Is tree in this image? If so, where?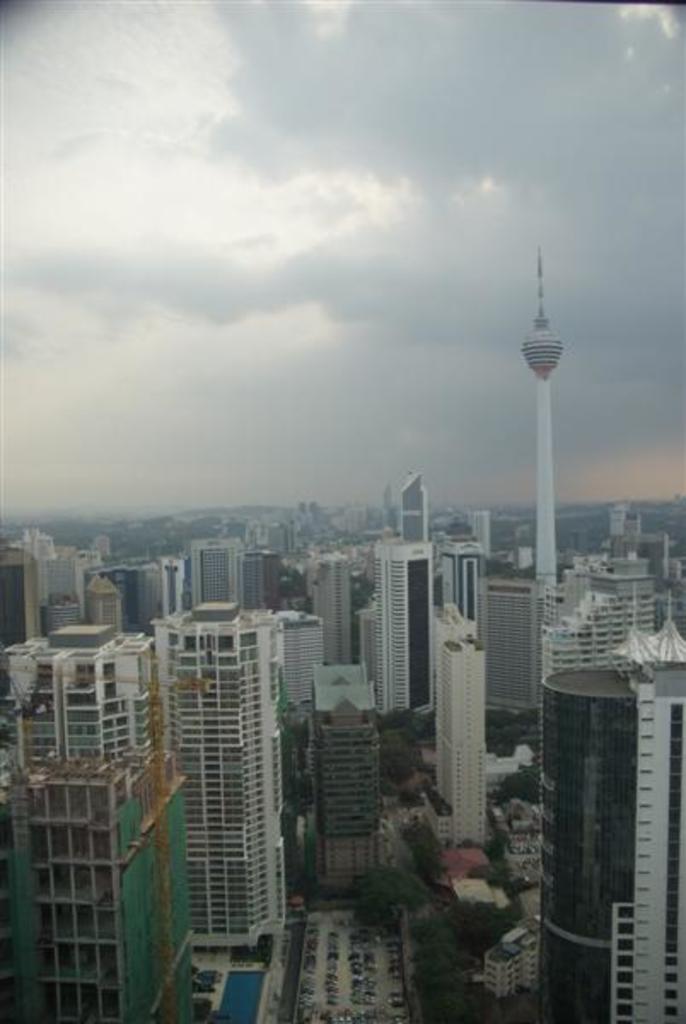
Yes, at 493,768,539,797.
